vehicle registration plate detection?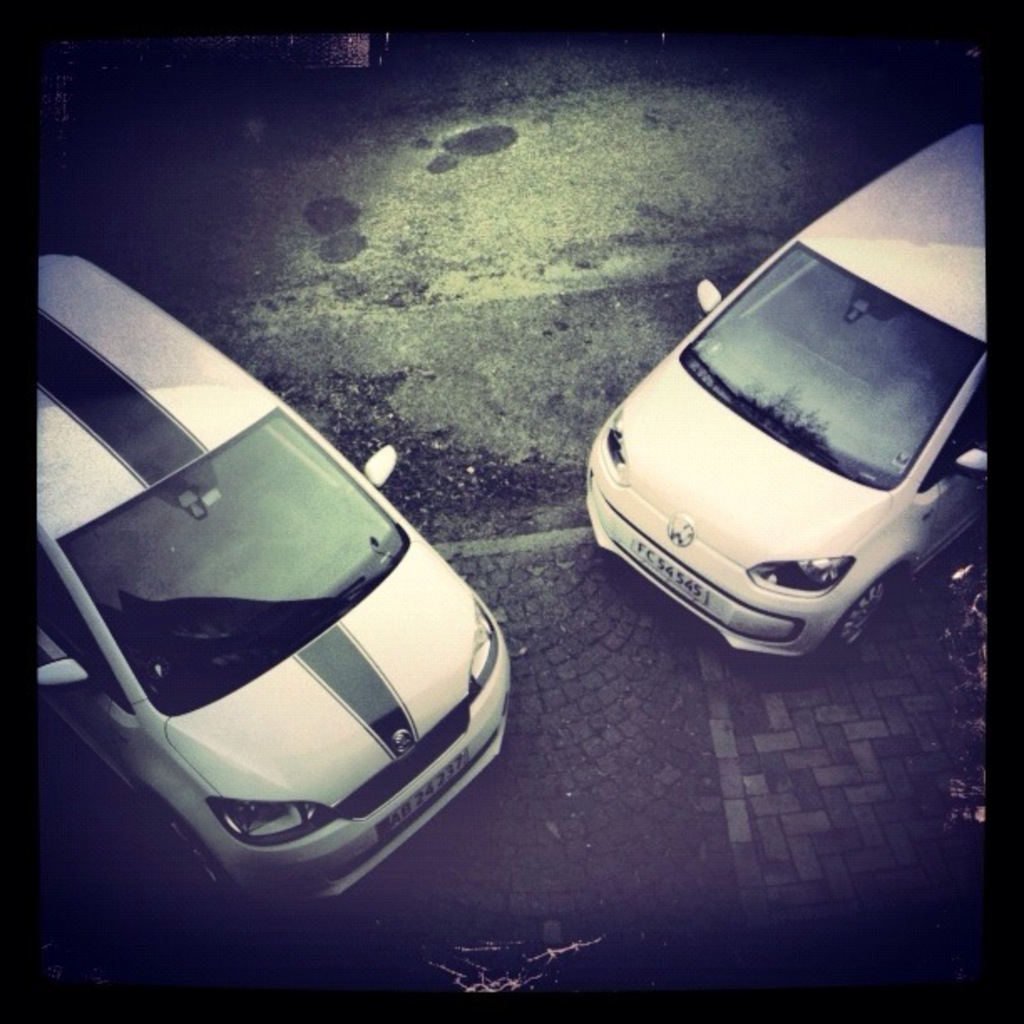
<region>631, 527, 730, 622</region>
